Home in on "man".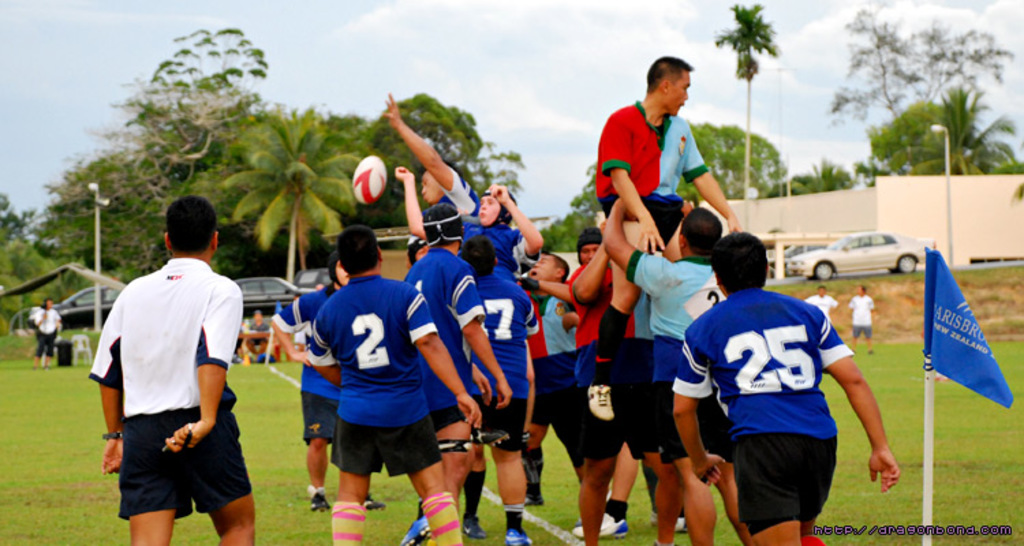
Homed in at [595,186,735,545].
